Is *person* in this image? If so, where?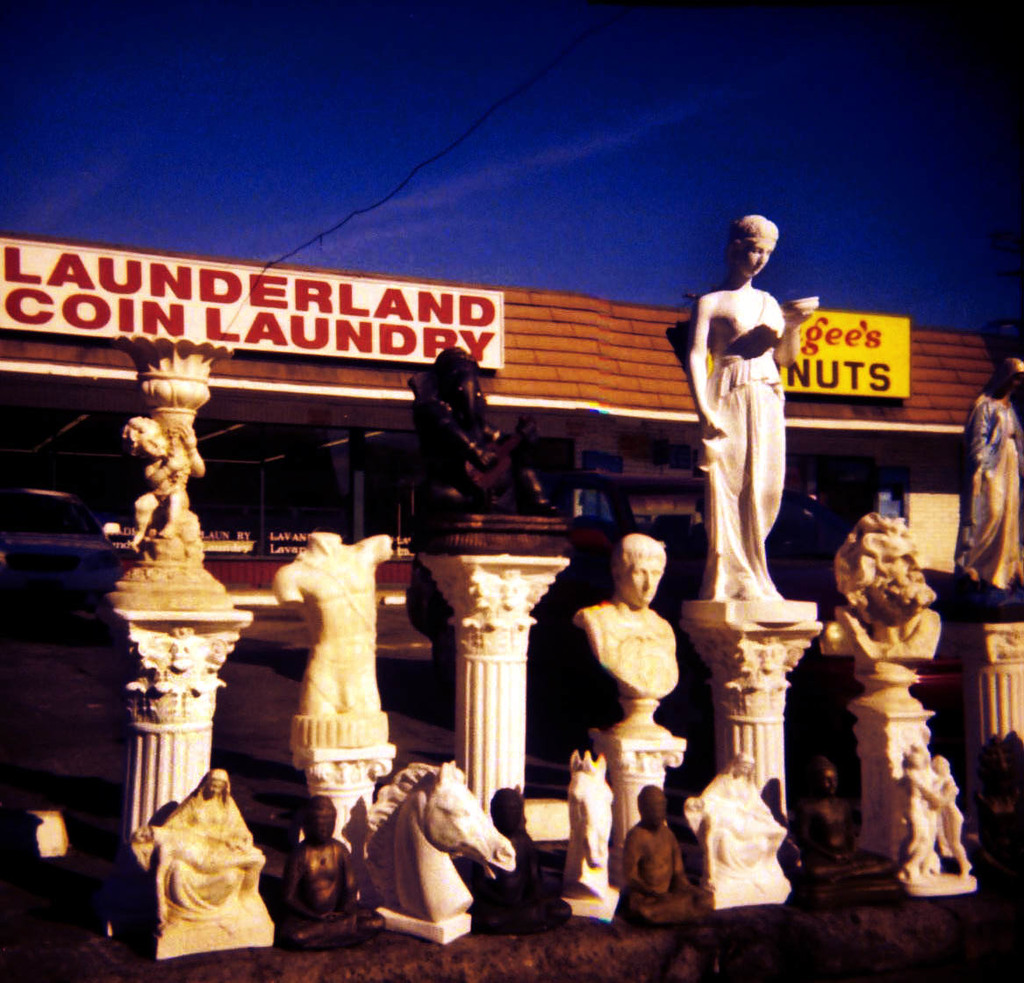
Yes, at (280,786,383,948).
